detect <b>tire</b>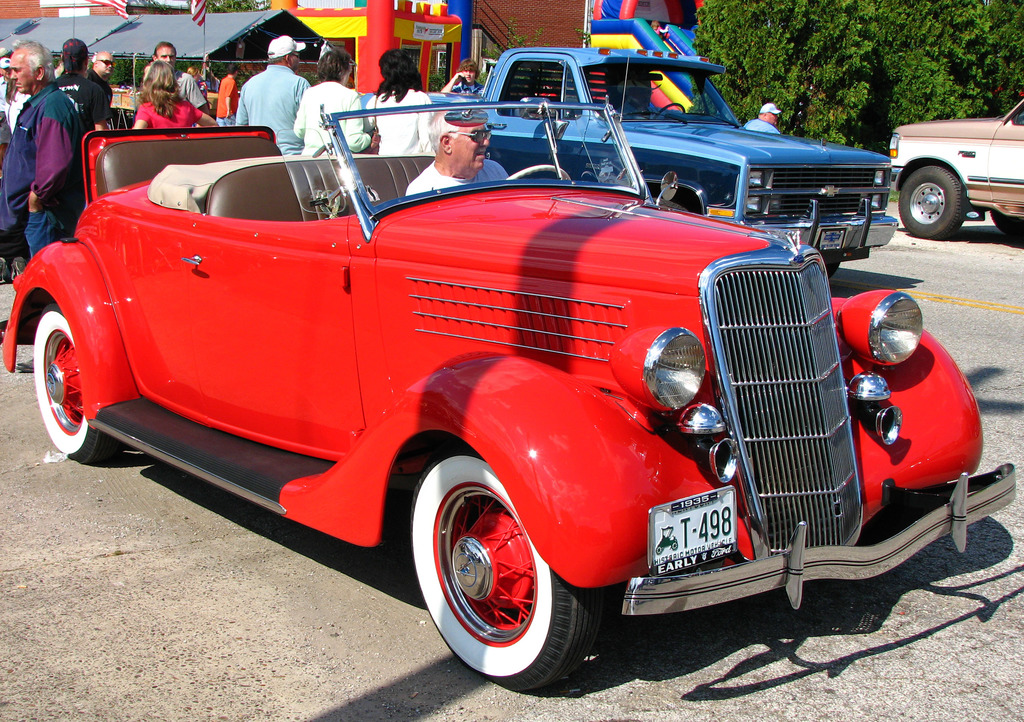
896 170 963 239
